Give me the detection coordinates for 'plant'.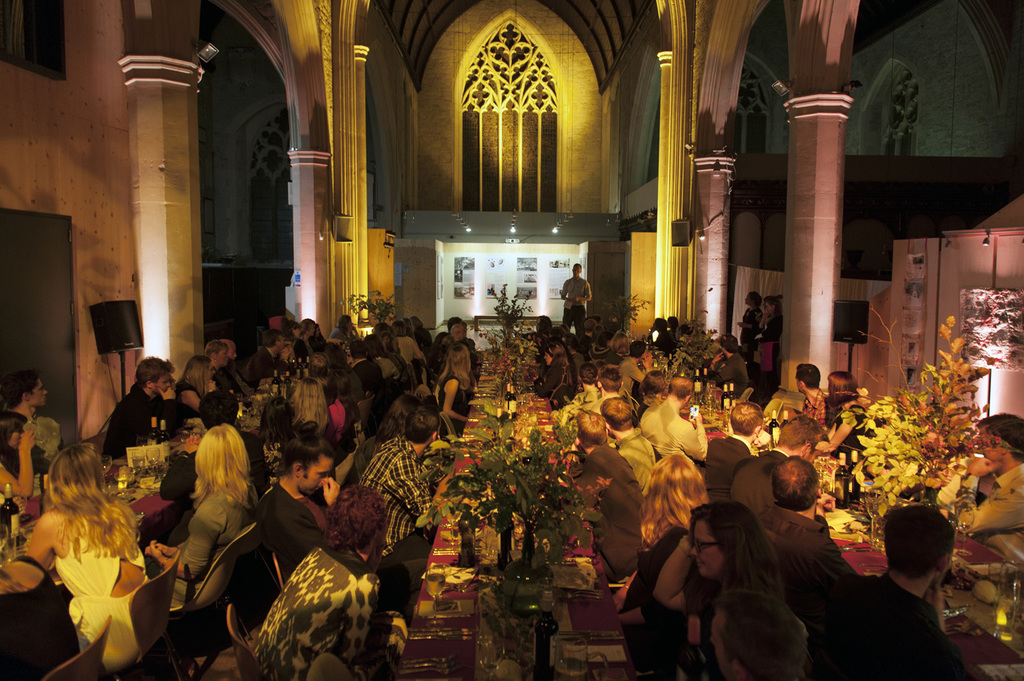
select_region(438, 276, 593, 598).
